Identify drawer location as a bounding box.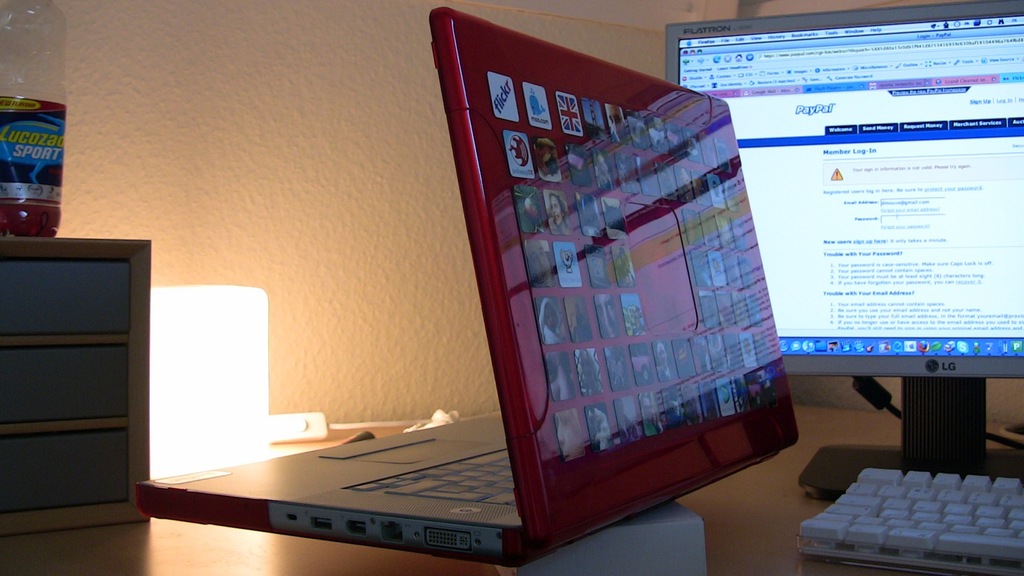
left=0, top=343, right=127, bottom=420.
